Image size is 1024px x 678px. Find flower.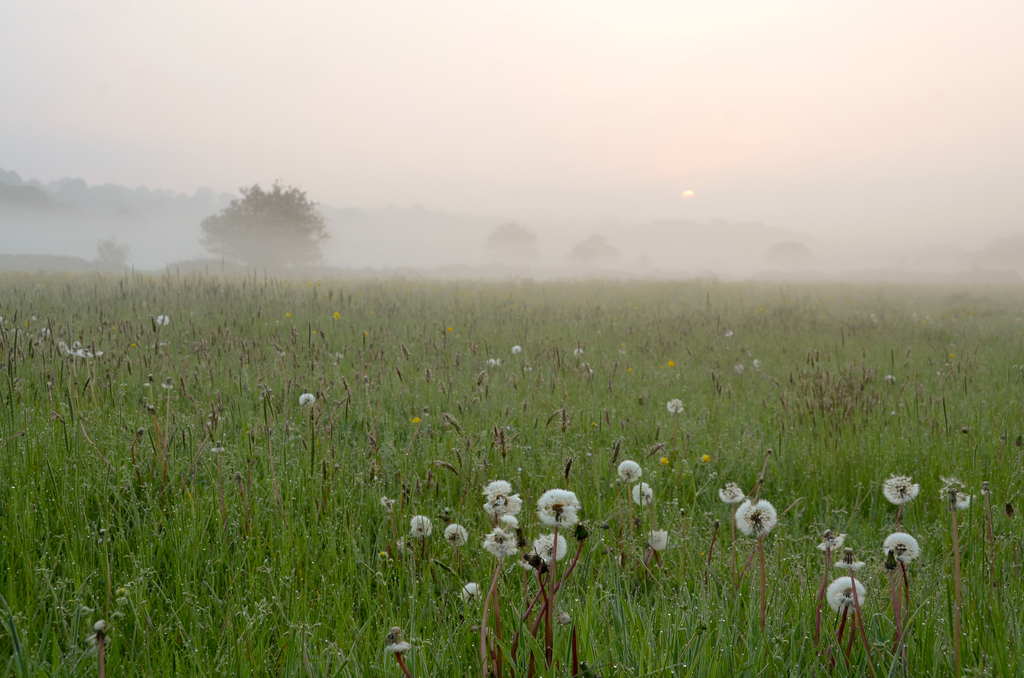
(x1=884, y1=476, x2=916, y2=503).
